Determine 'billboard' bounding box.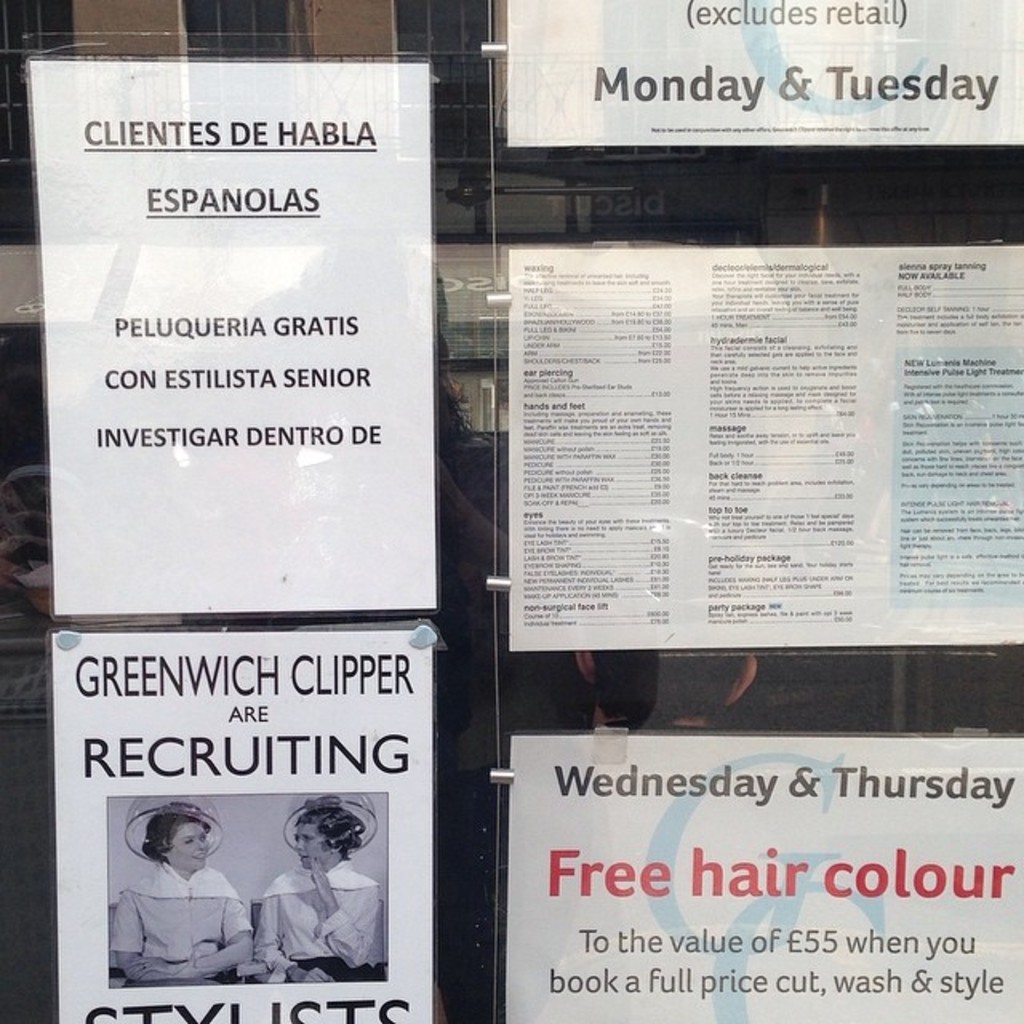
Determined: locate(24, 0, 490, 1018).
